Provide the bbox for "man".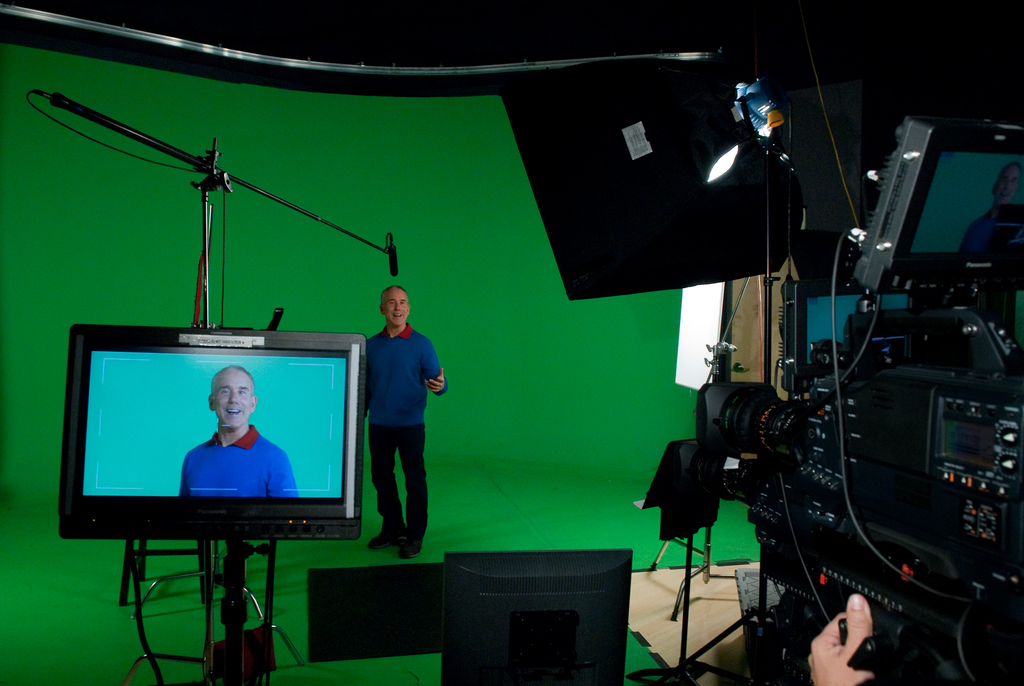
[left=177, top=363, right=301, bottom=503].
